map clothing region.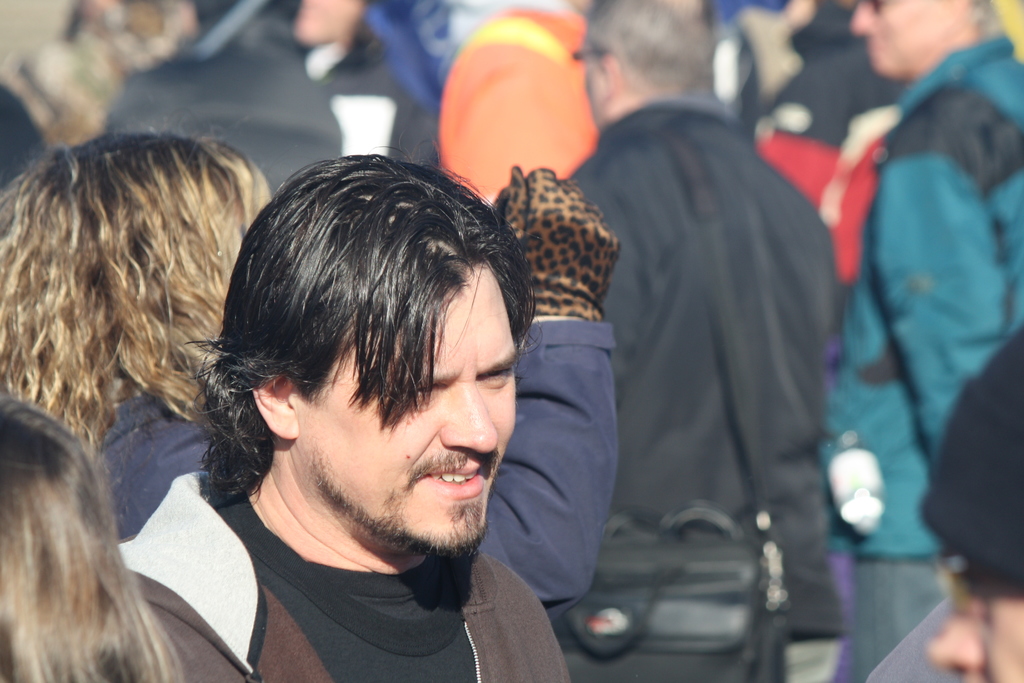
Mapped to box=[119, 473, 579, 682].
